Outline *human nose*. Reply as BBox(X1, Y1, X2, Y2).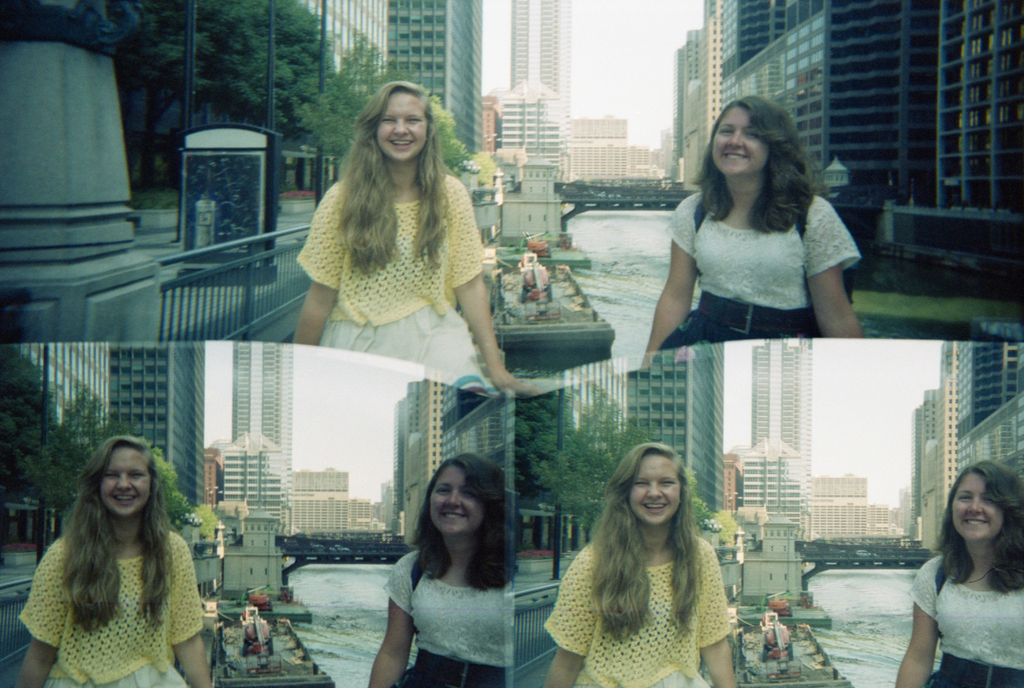
BBox(396, 118, 409, 133).
